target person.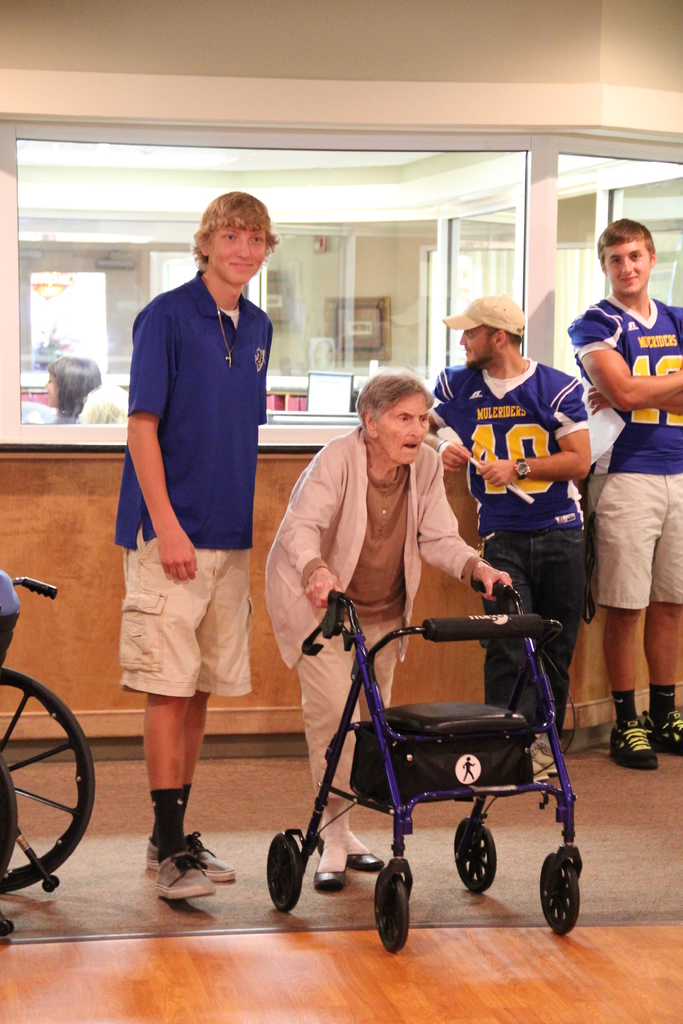
Target region: (48,357,97,420).
